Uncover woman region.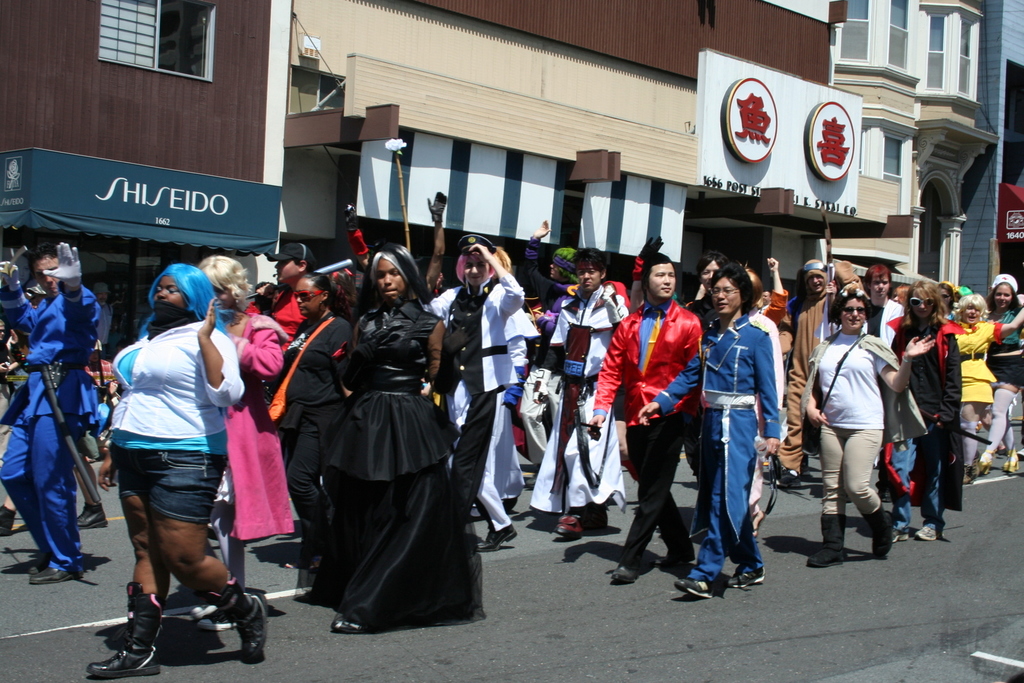
Uncovered: left=188, top=252, right=296, bottom=632.
